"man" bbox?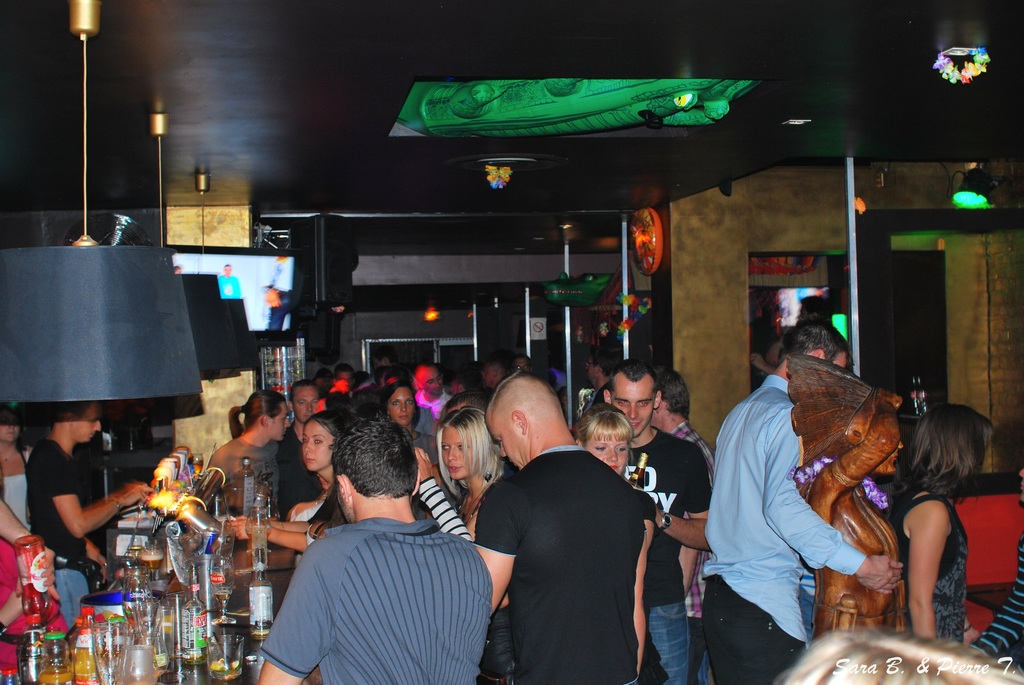
box=[24, 399, 152, 626]
